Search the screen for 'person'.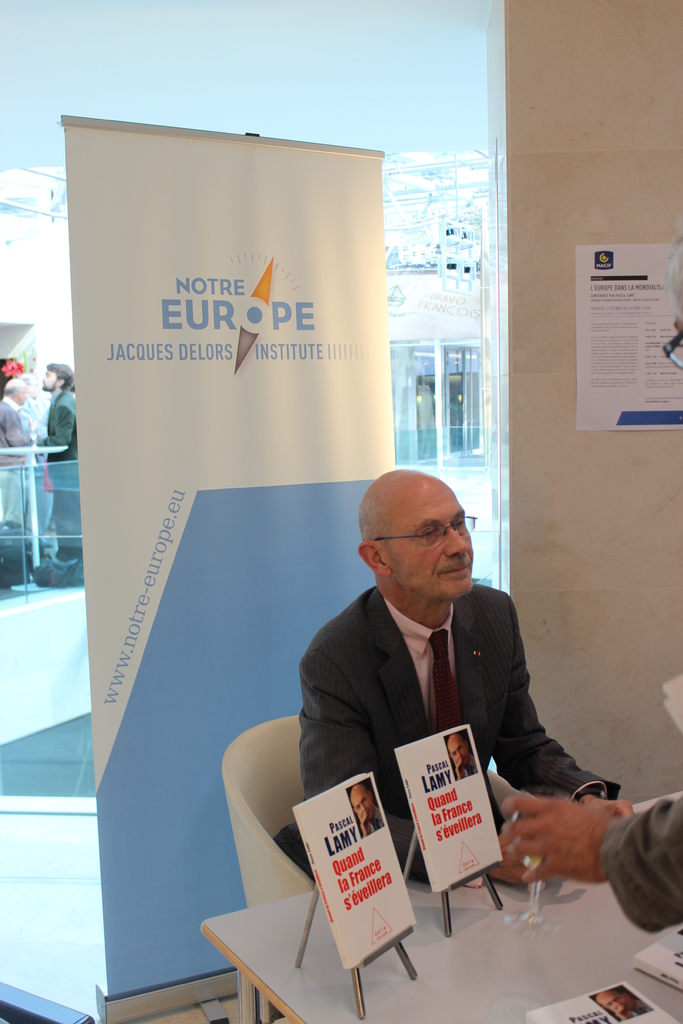
Found at detection(293, 467, 588, 954).
